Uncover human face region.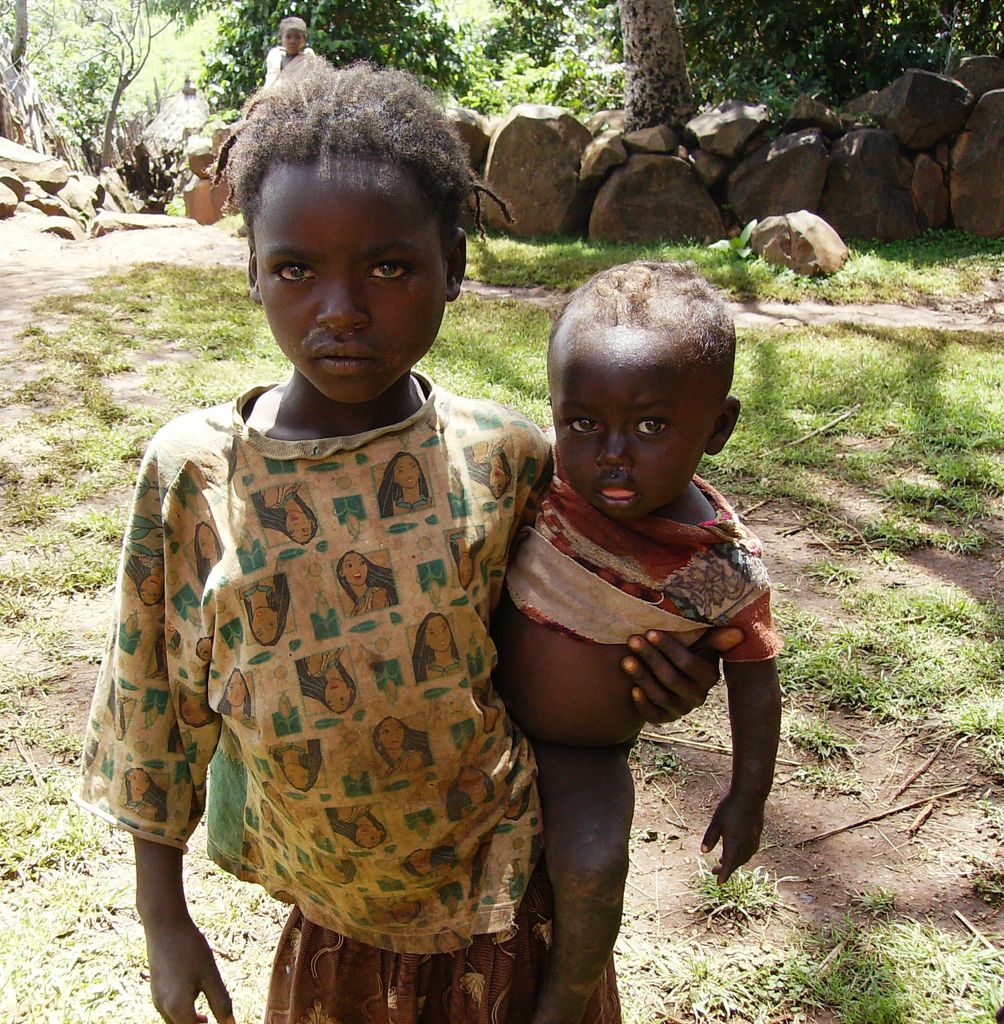
Uncovered: pyautogui.locateOnScreen(435, 931, 462, 956).
